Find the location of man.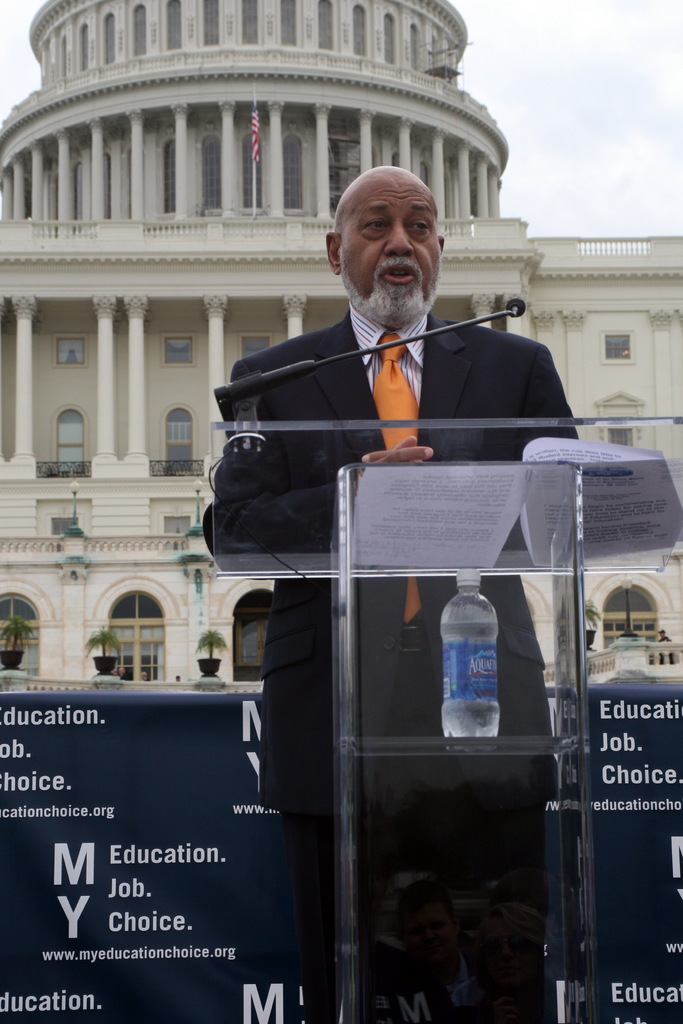
Location: rect(185, 216, 575, 879).
